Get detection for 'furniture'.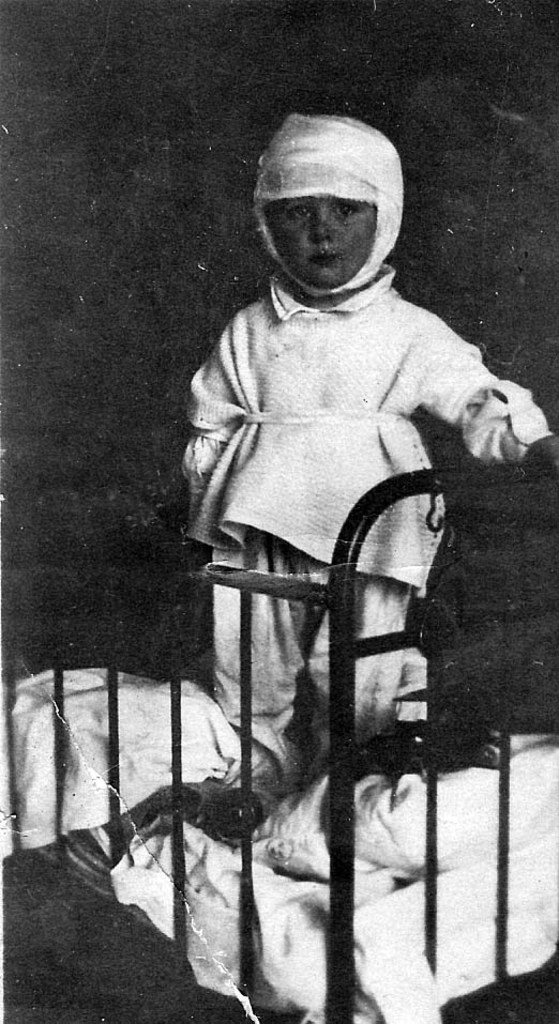
Detection: detection(0, 459, 558, 1023).
